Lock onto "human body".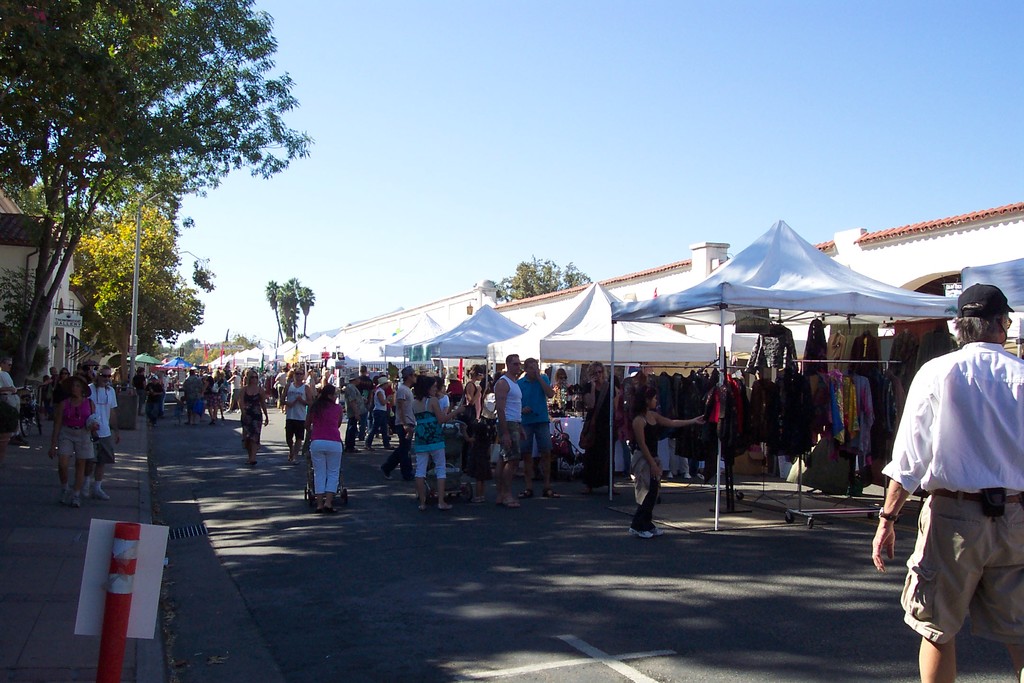
Locked: 627, 383, 704, 533.
